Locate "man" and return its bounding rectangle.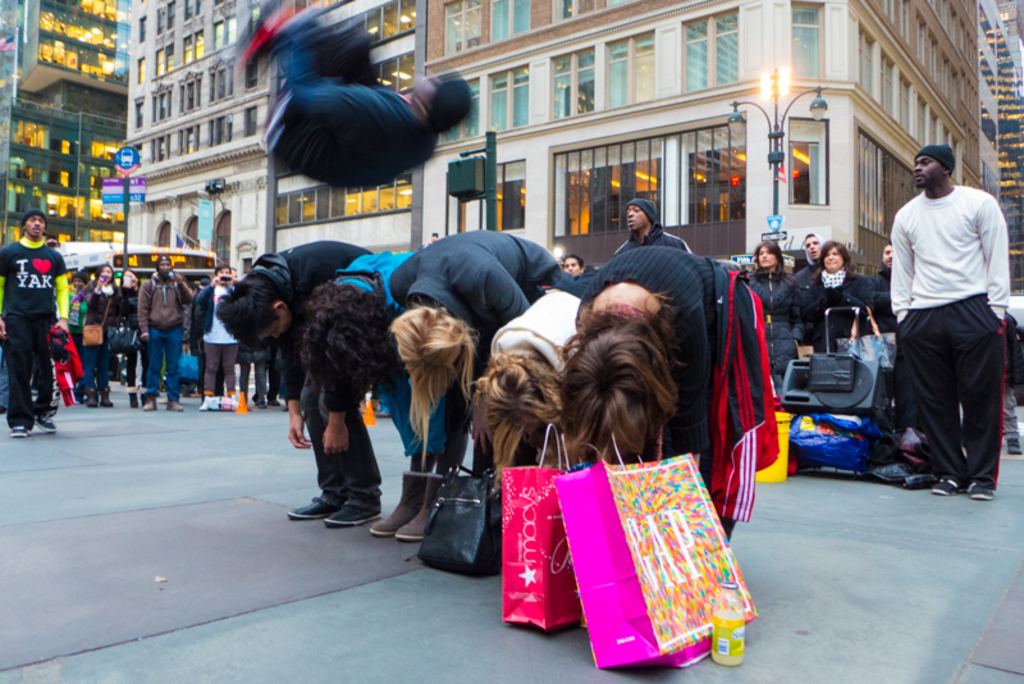
874,129,1010,515.
